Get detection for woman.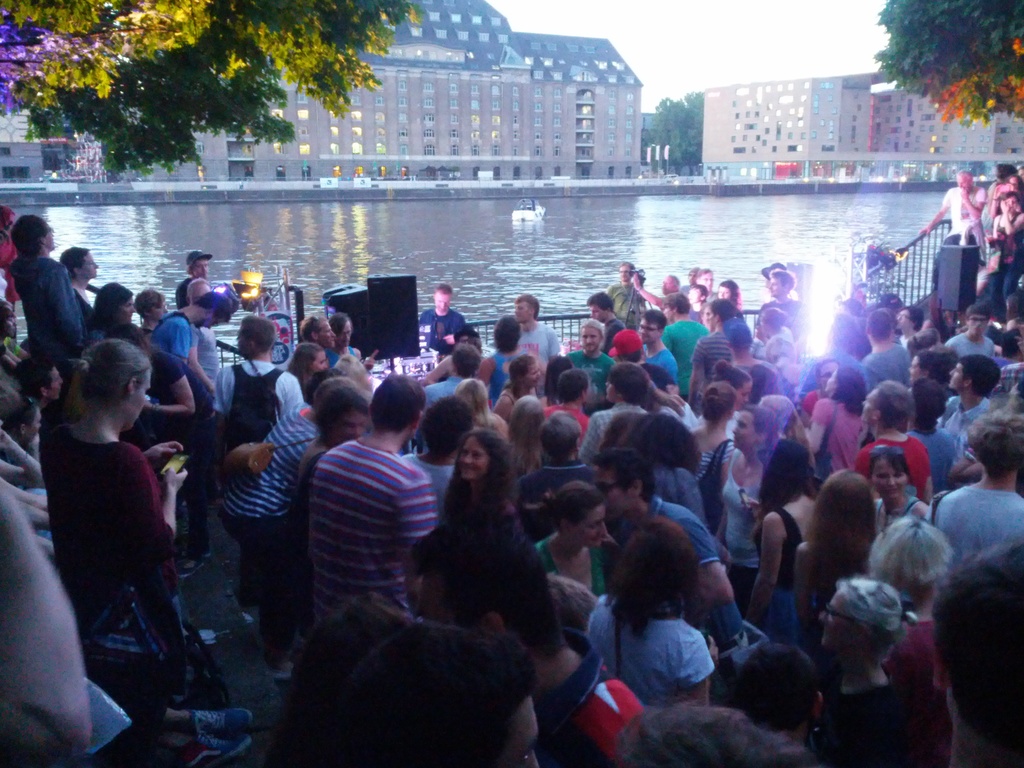
Detection: {"left": 408, "top": 424, "right": 530, "bottom": 617}.
